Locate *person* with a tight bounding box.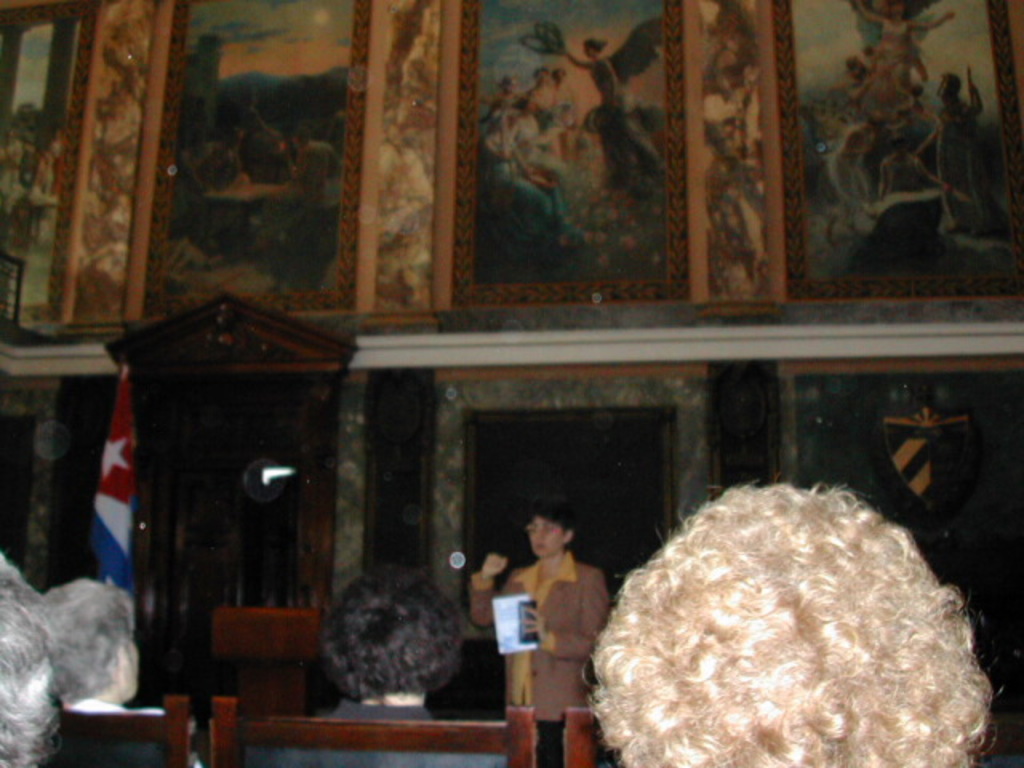
<box>592,482,1006,766</box>.
